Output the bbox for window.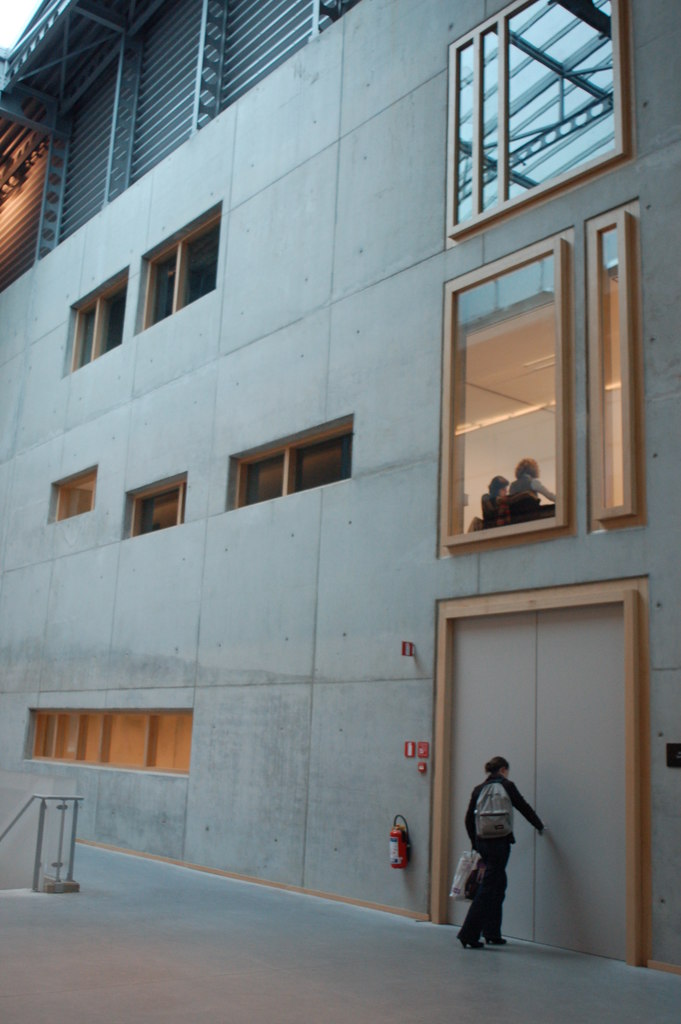
211,402,368,522.
